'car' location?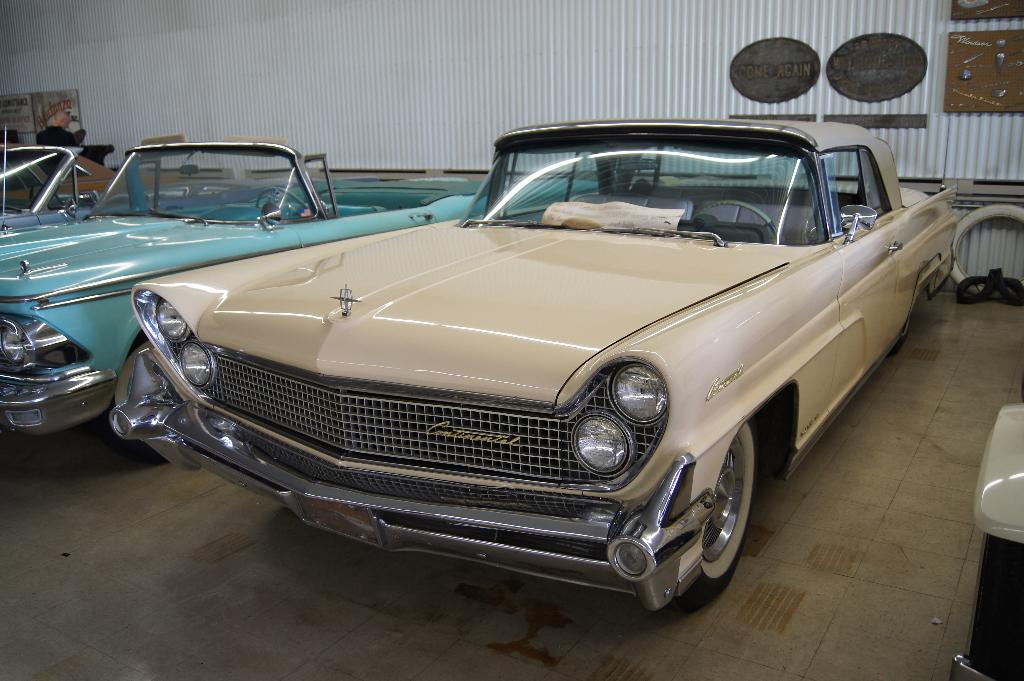
(x1=54, y1=109, x2=75, y2=127)
